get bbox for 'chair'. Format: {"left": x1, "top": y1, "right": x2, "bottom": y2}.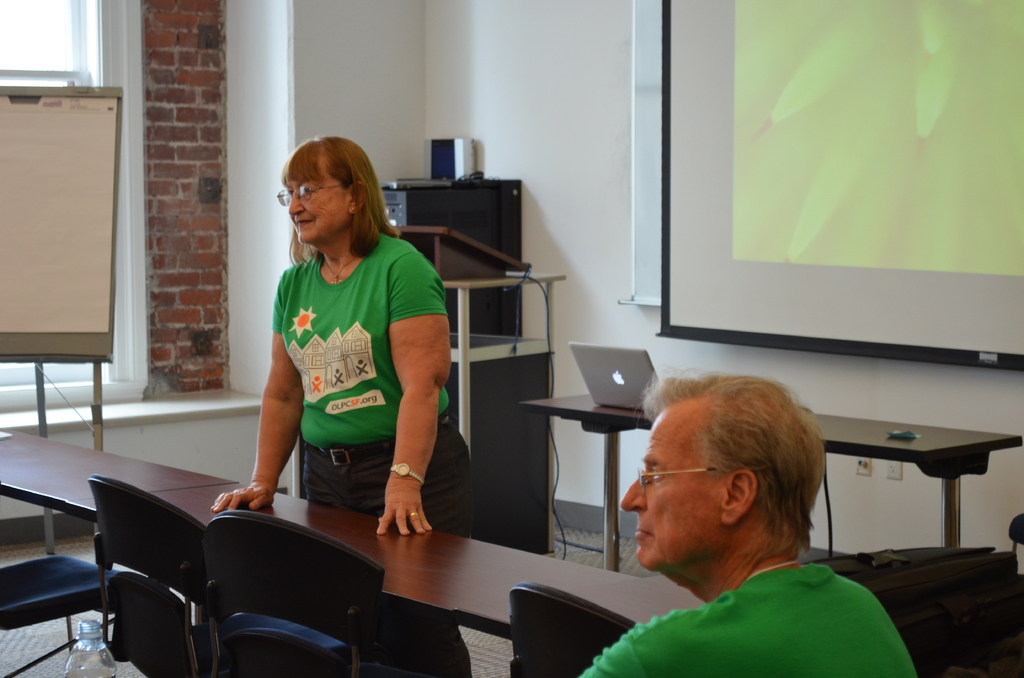
{"left": 202, "top": 512, "right": 386, "bottom": 677}.
